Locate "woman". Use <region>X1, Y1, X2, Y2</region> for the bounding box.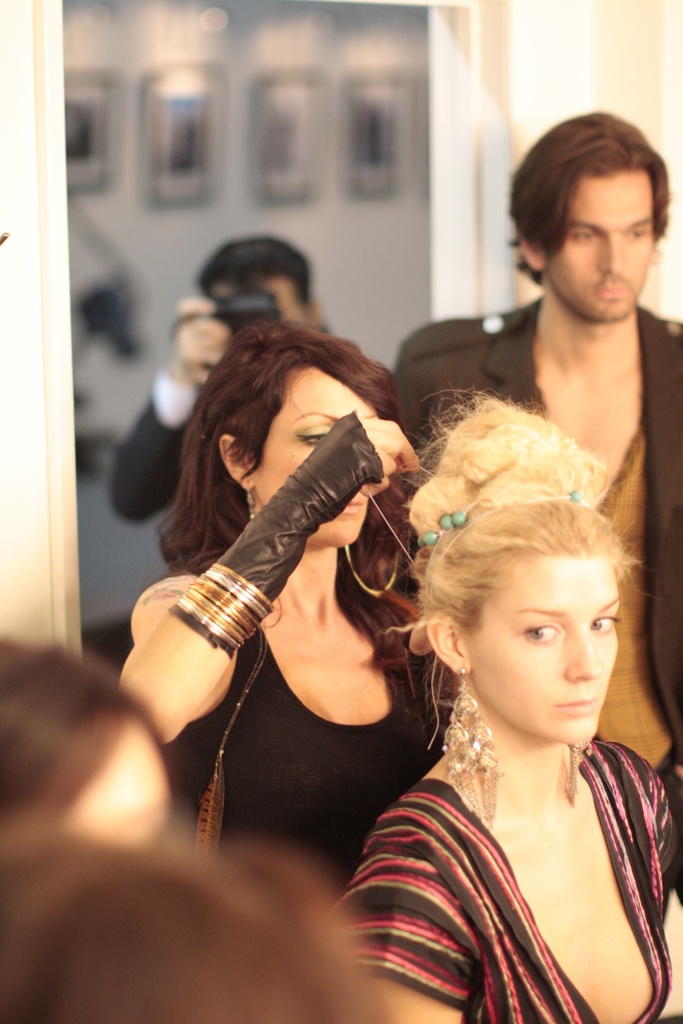
<region>94, 243, 488, 981</region>.
